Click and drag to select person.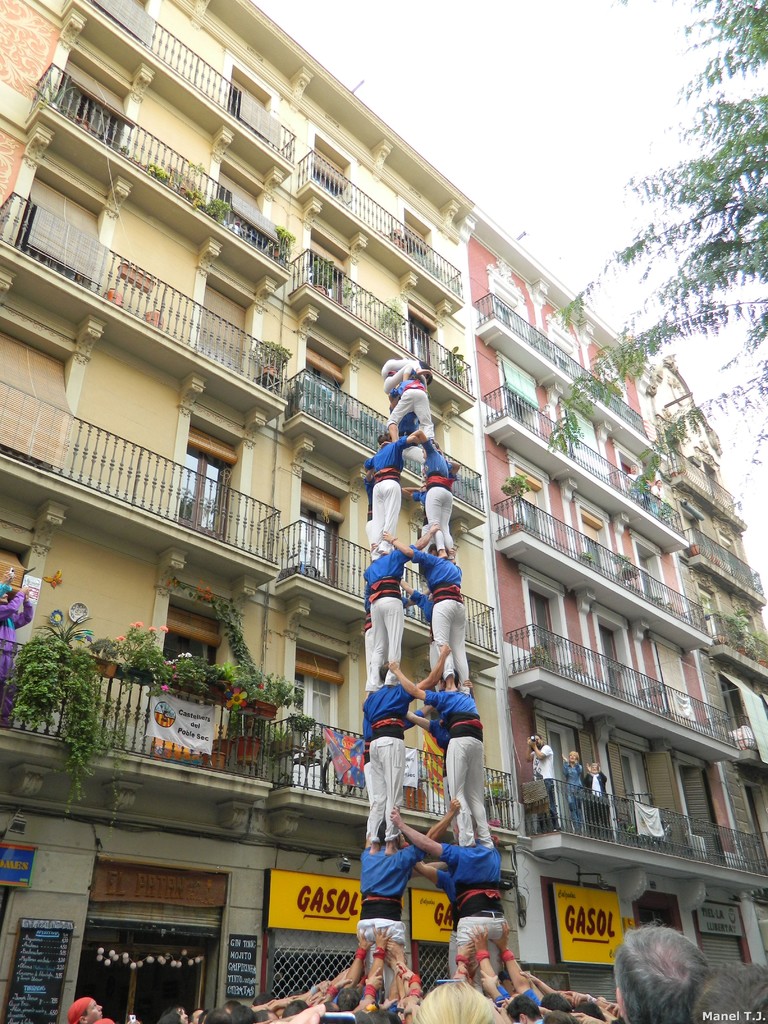
Selection: x1=364, y1=641, x2=446, y2=854.
